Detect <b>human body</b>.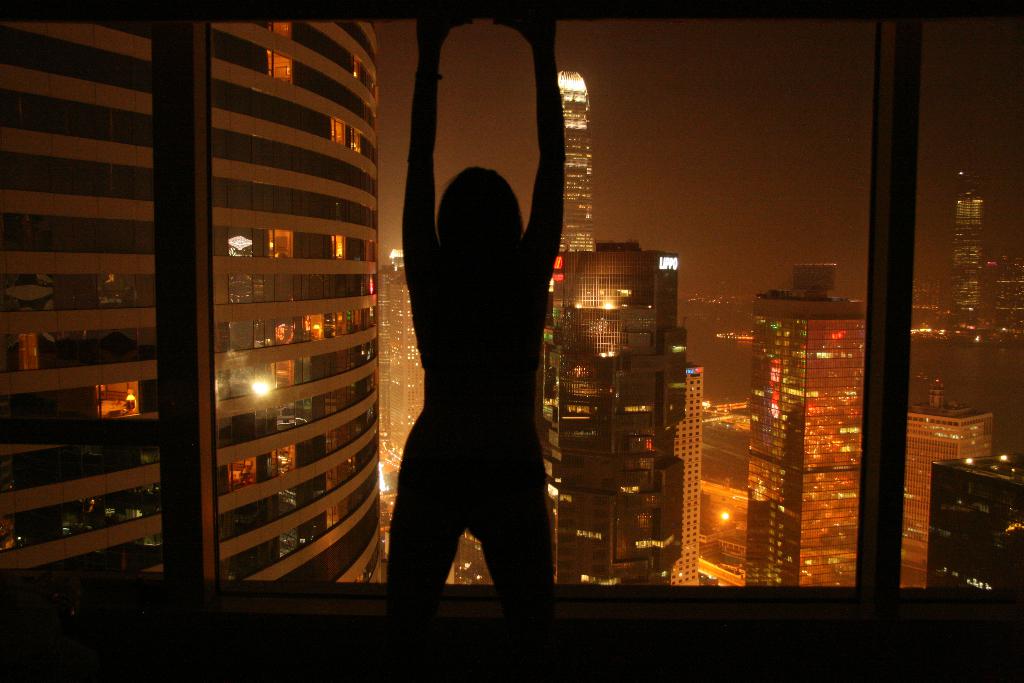
Detected at x1=389, y1=23, x2=561, y2=646.
